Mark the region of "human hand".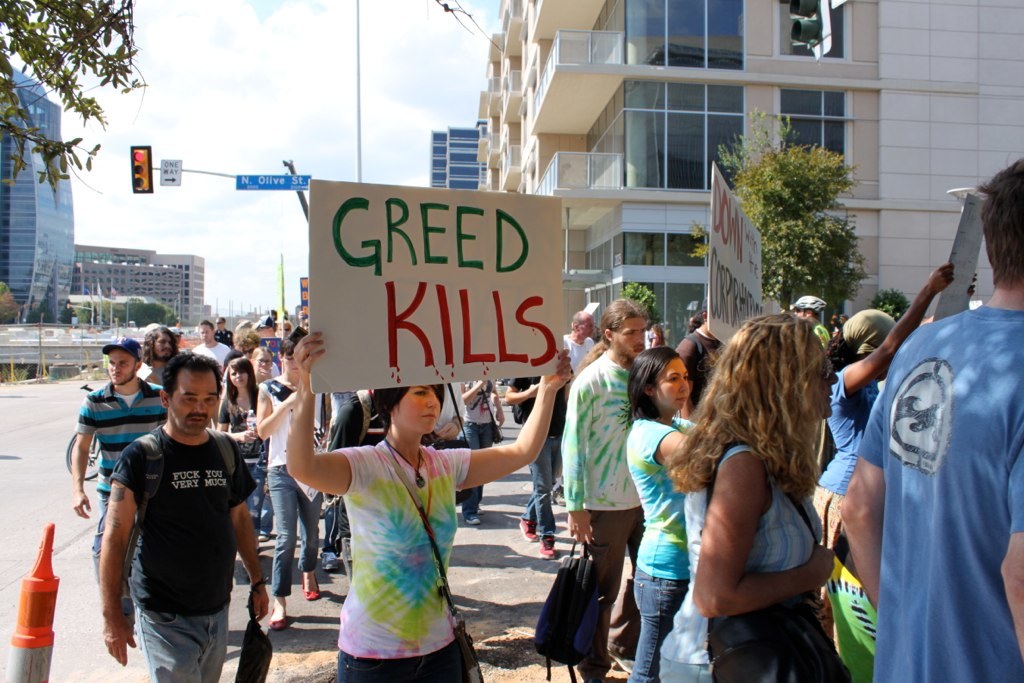
Region: rect(261, 366, 273, 378).
